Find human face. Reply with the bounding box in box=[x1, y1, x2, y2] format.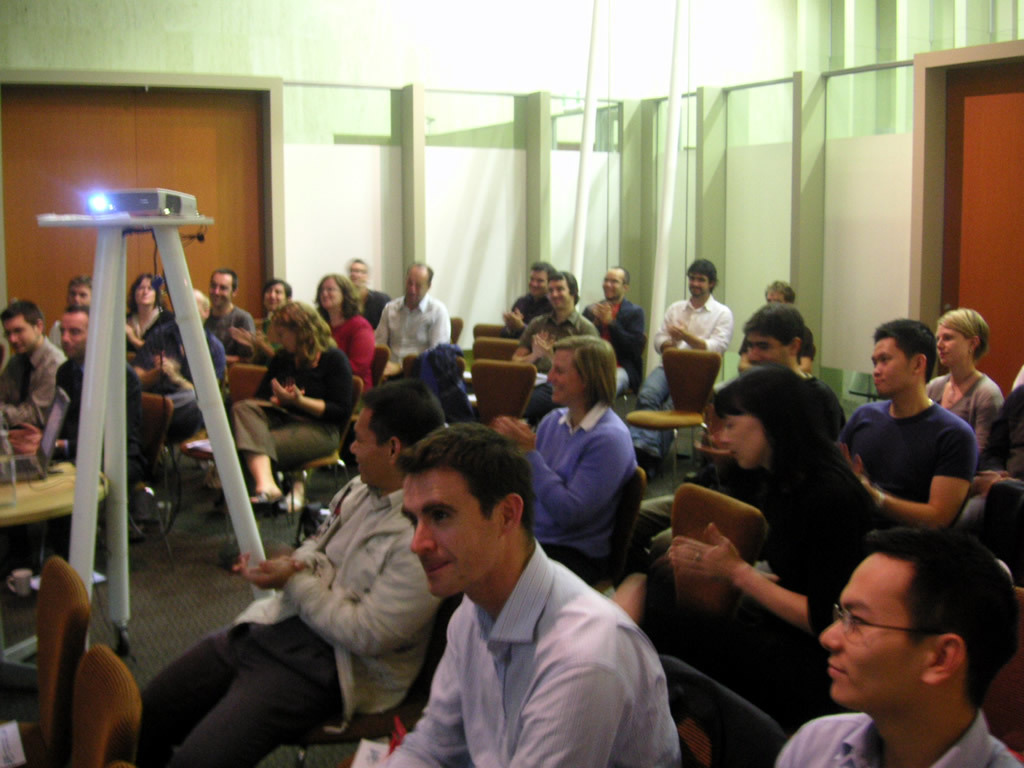
box=[819, 552, 931, 701].
